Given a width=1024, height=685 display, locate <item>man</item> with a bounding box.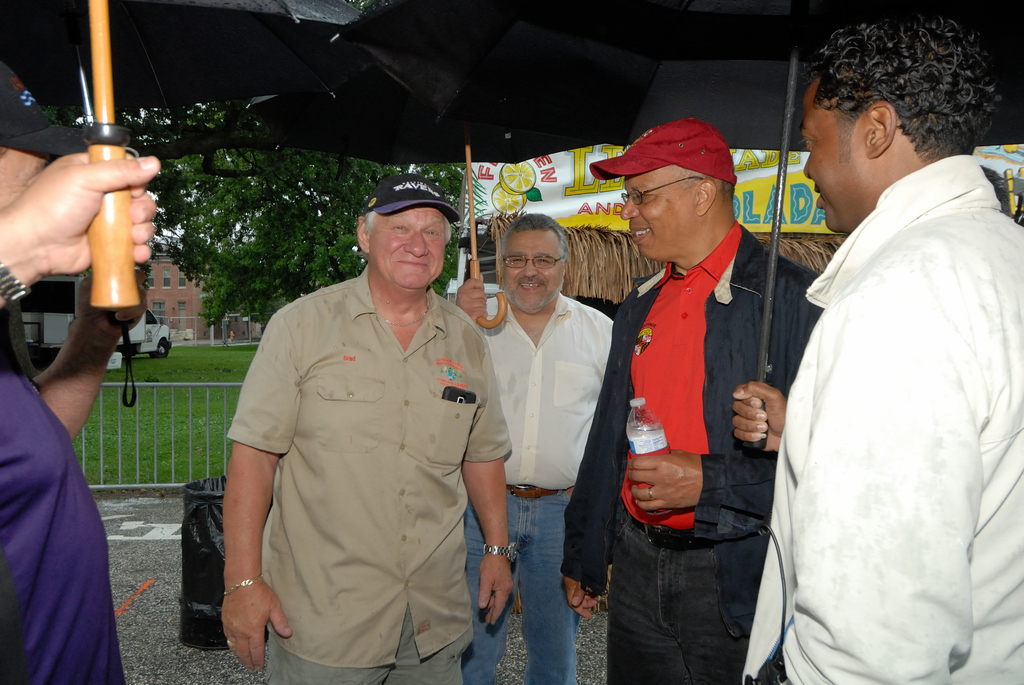
Located: box=[559, 114, 826, 684].
